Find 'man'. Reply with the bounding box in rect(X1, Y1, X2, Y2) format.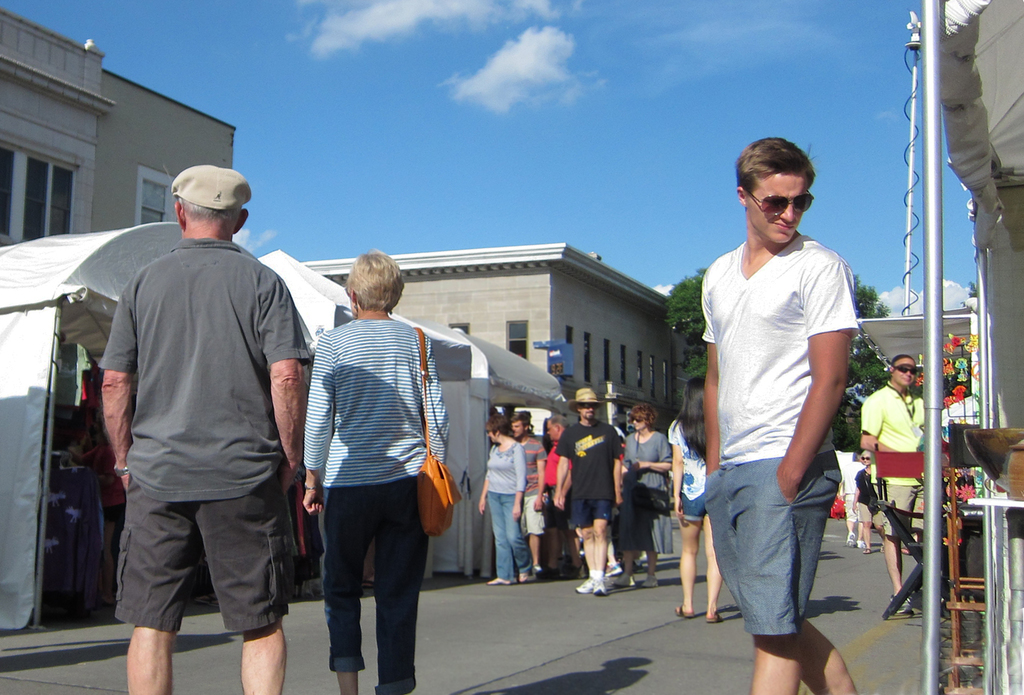
rect(103, 175, 319, 694).
